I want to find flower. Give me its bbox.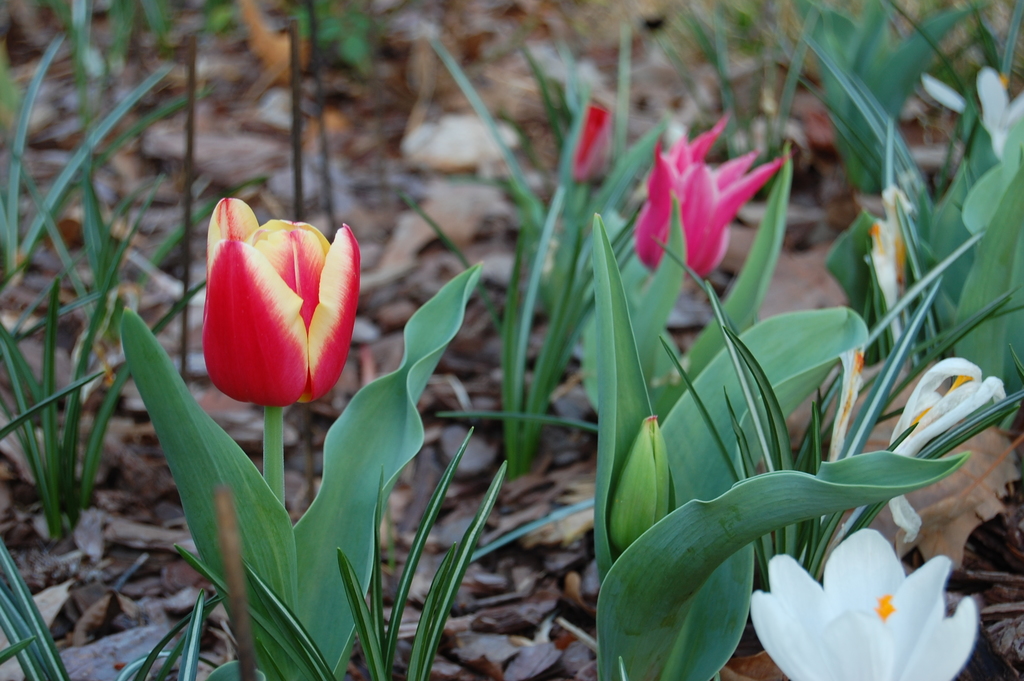
(749, 525, 981, 680).
